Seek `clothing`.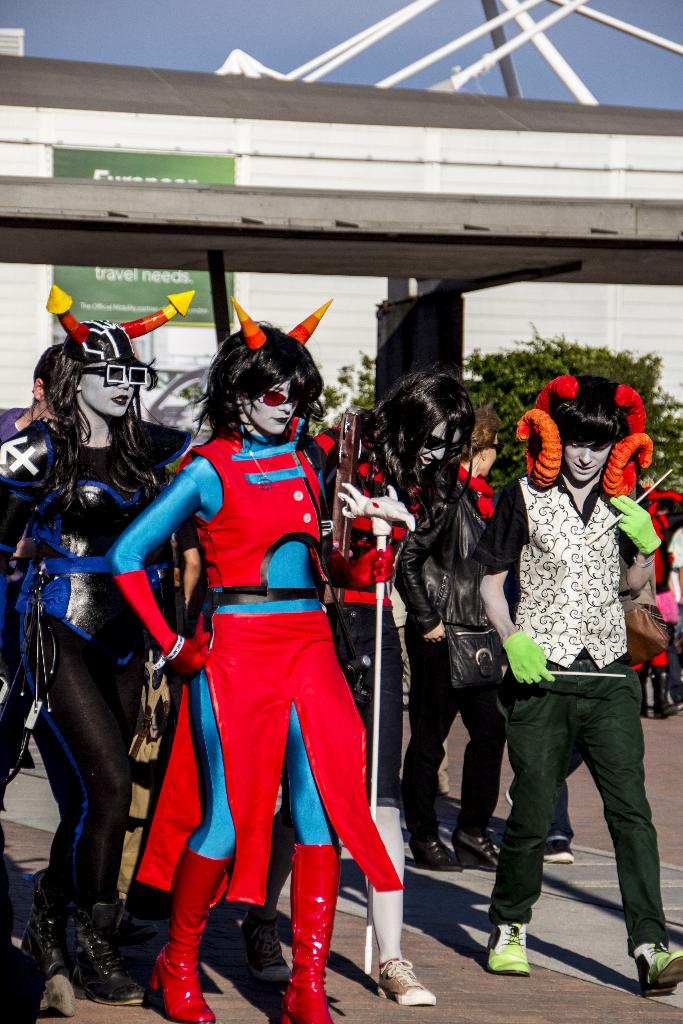
(318, 405, 504, 810).
